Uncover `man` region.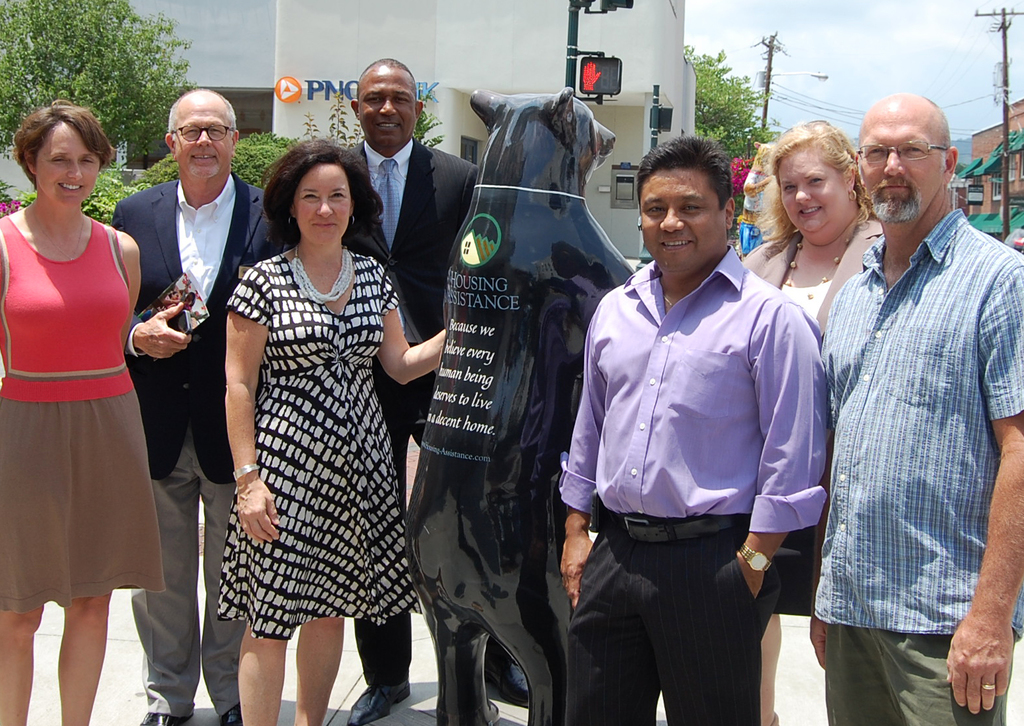
Uncovered: [348,57,532,725].
